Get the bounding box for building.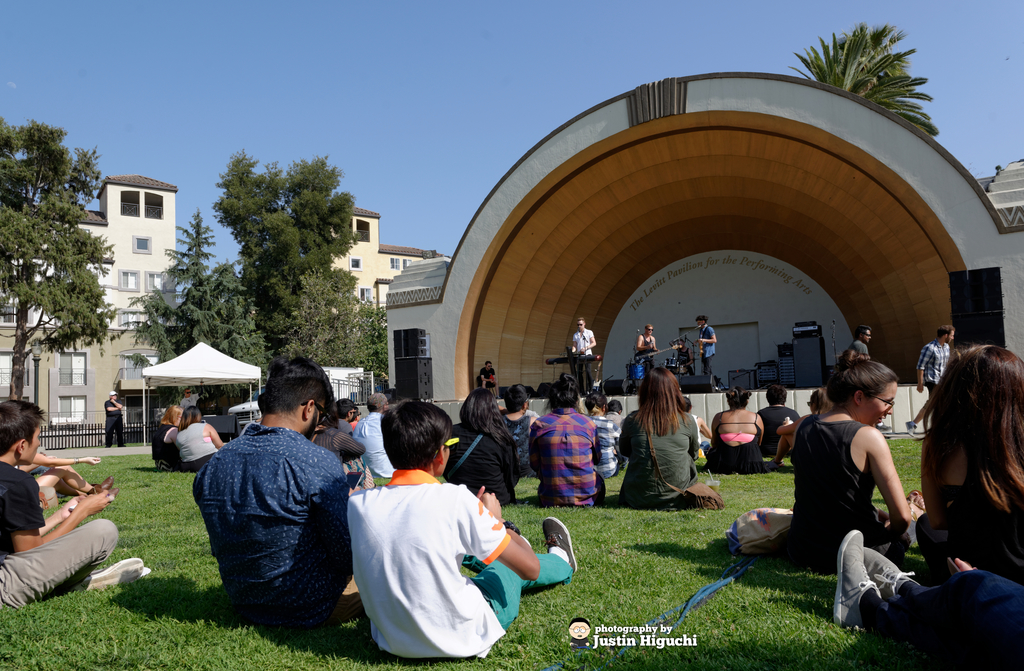
l=0, t=174, r=179, b=330.
